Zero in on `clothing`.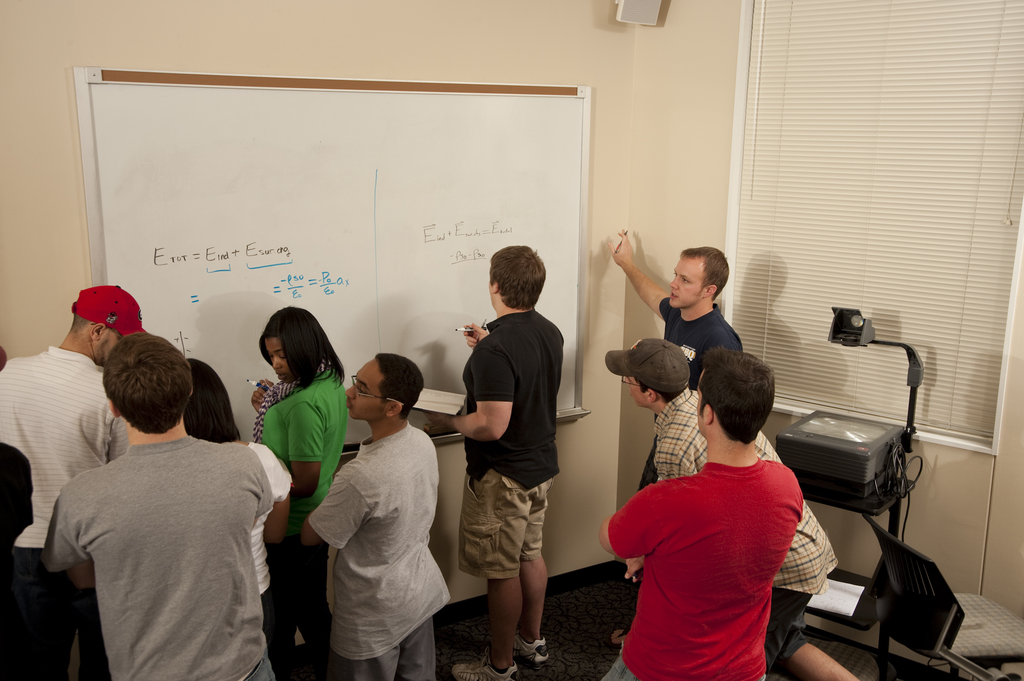
Zeroed in: 611, 330, 692, 398.
